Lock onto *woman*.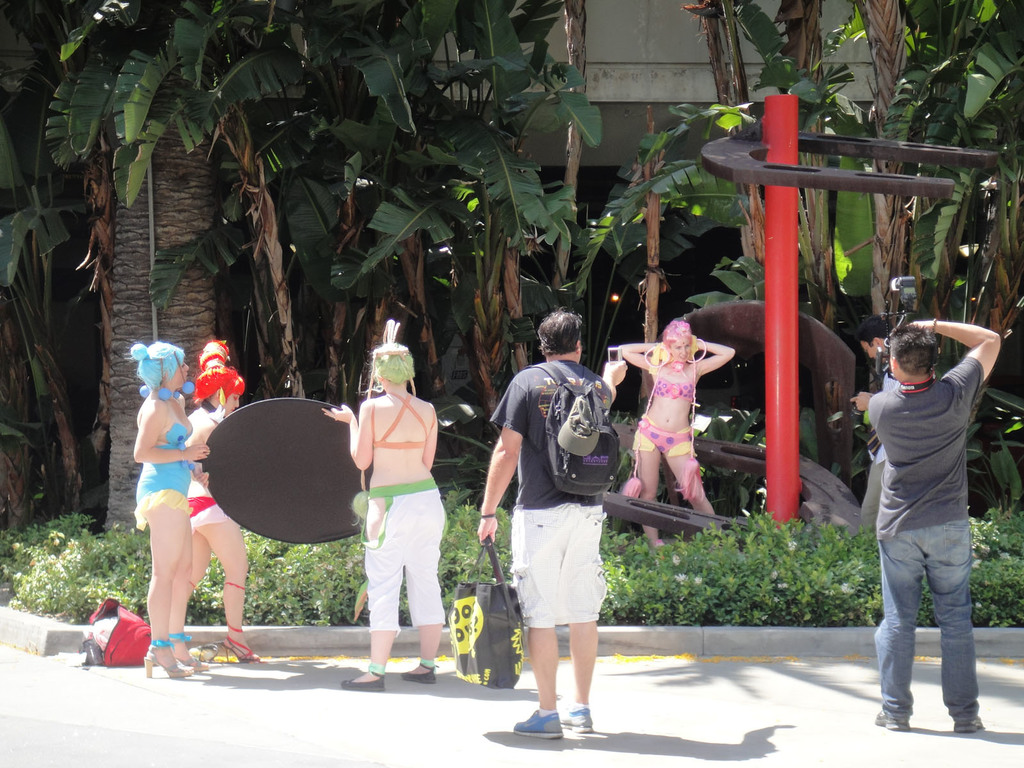
Locked: [129,340,213,680].
